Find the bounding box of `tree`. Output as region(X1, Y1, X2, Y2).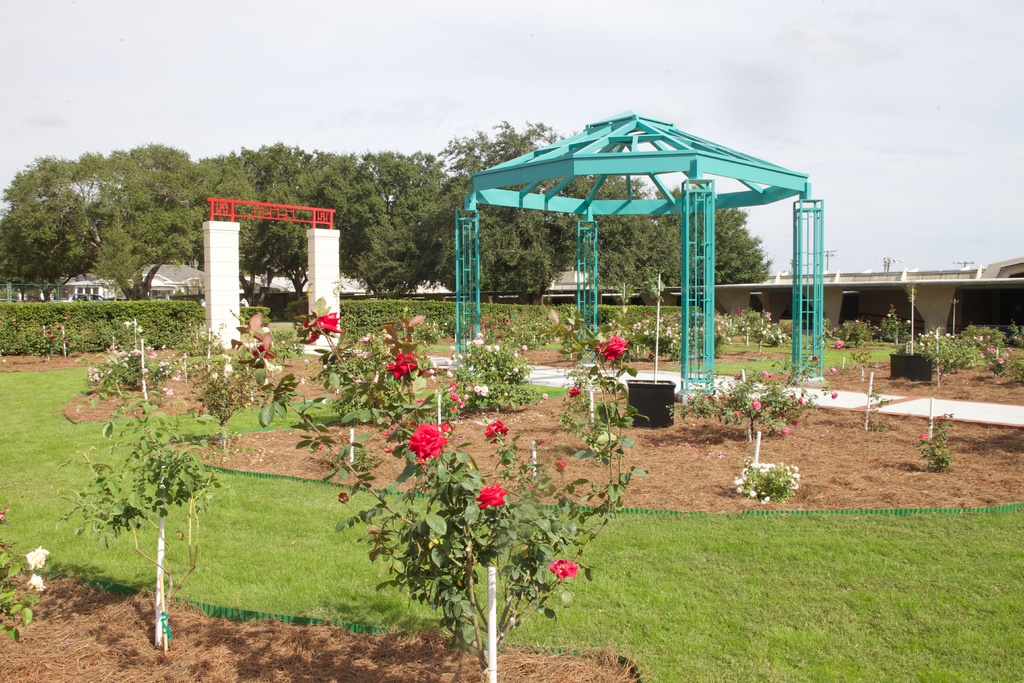
region(425, 180, 560, 293).
